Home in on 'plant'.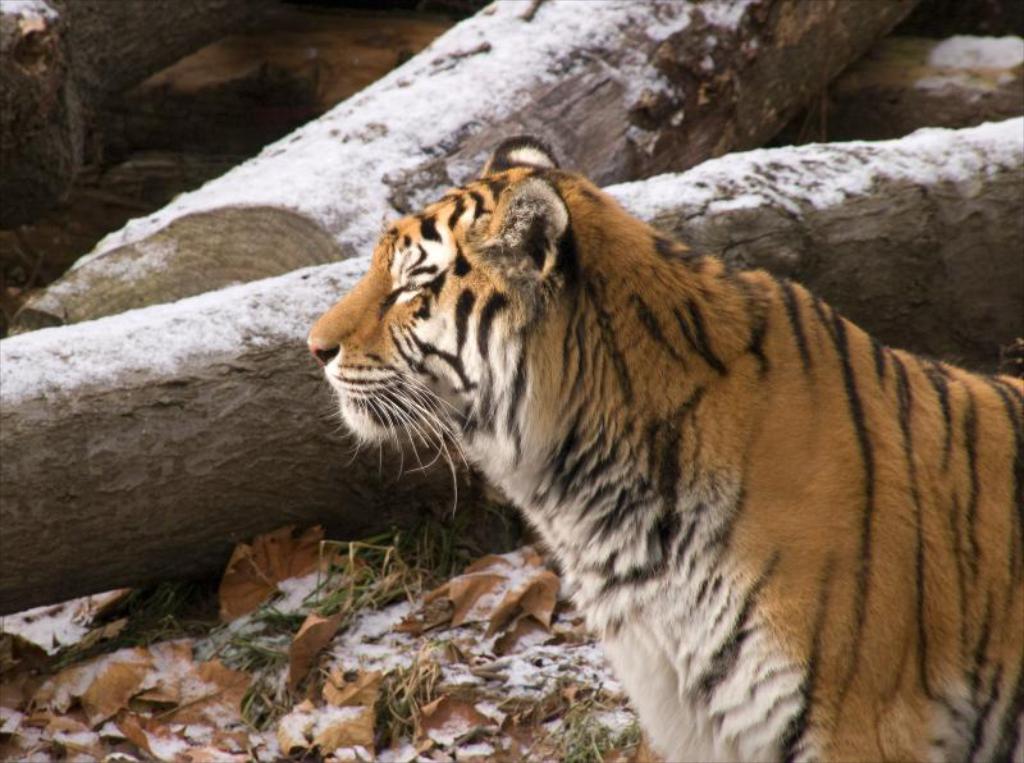
Homed in at box=[197, 517, 463, 737].
